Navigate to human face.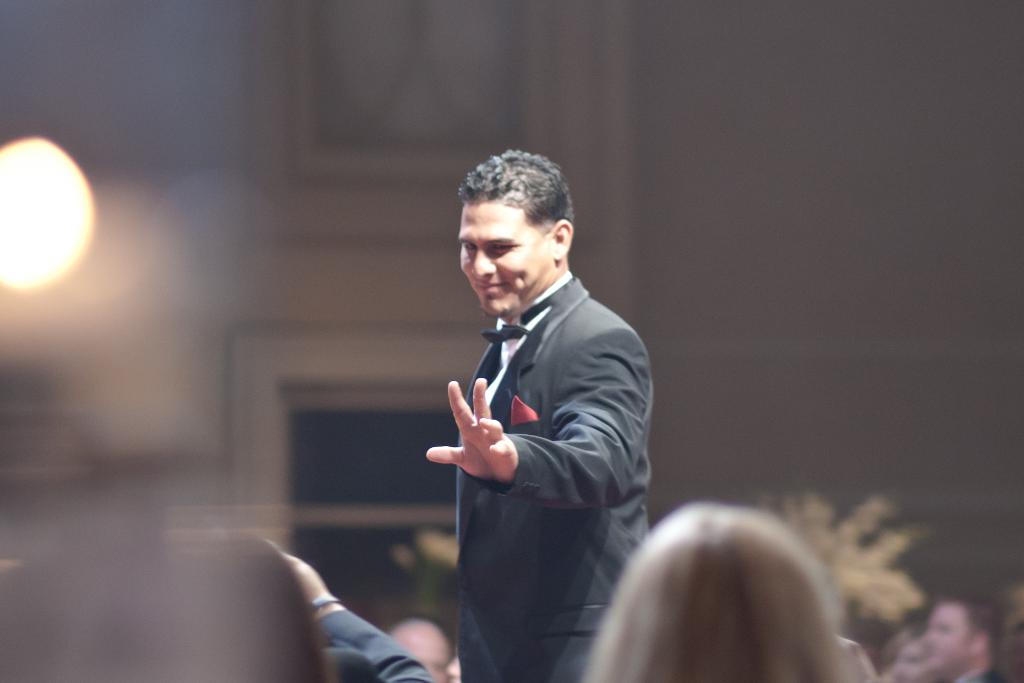
Navigation target: Rect(455, 199, 554, 320).
